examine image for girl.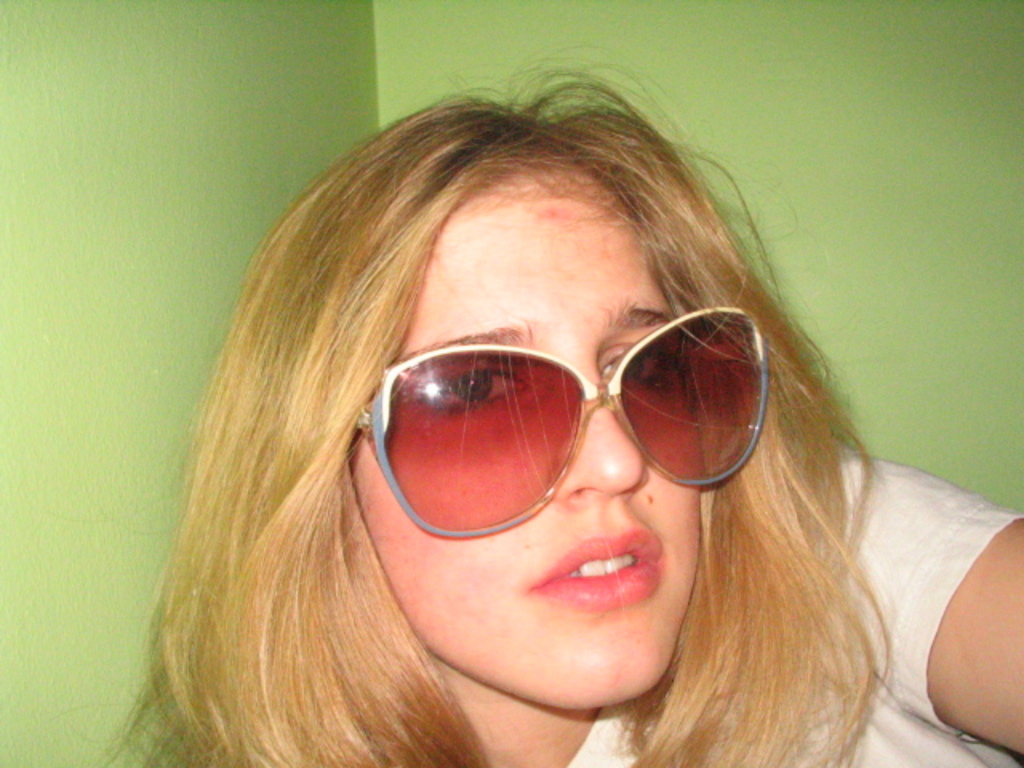
Examination result: 72/40/1022/766.
